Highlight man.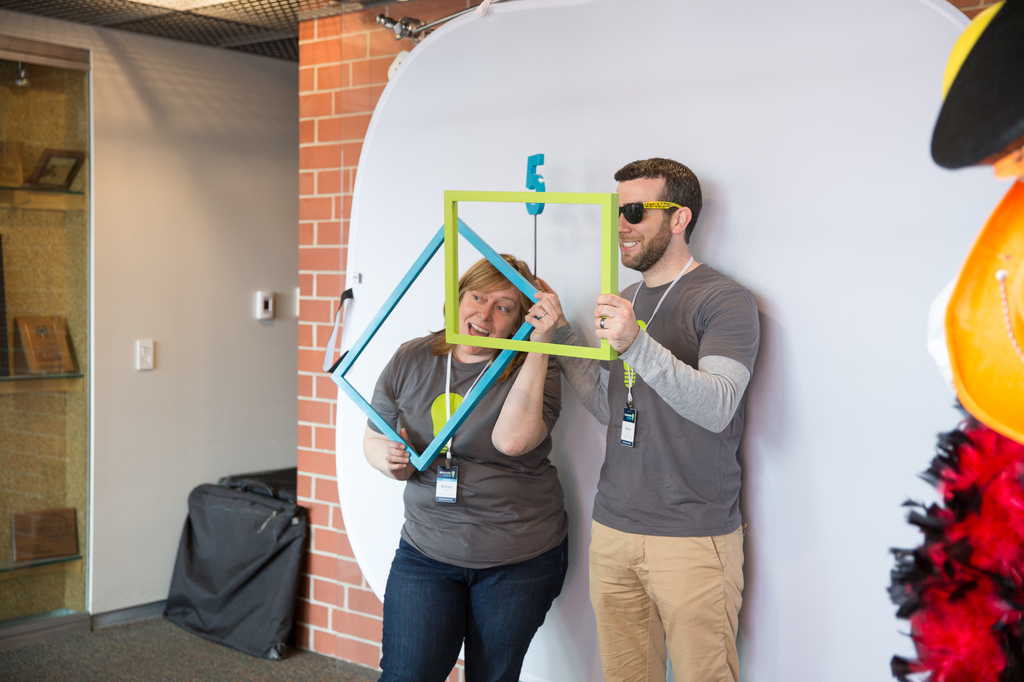
Highlighted region: l=535, t=145, r=755, b=654.
